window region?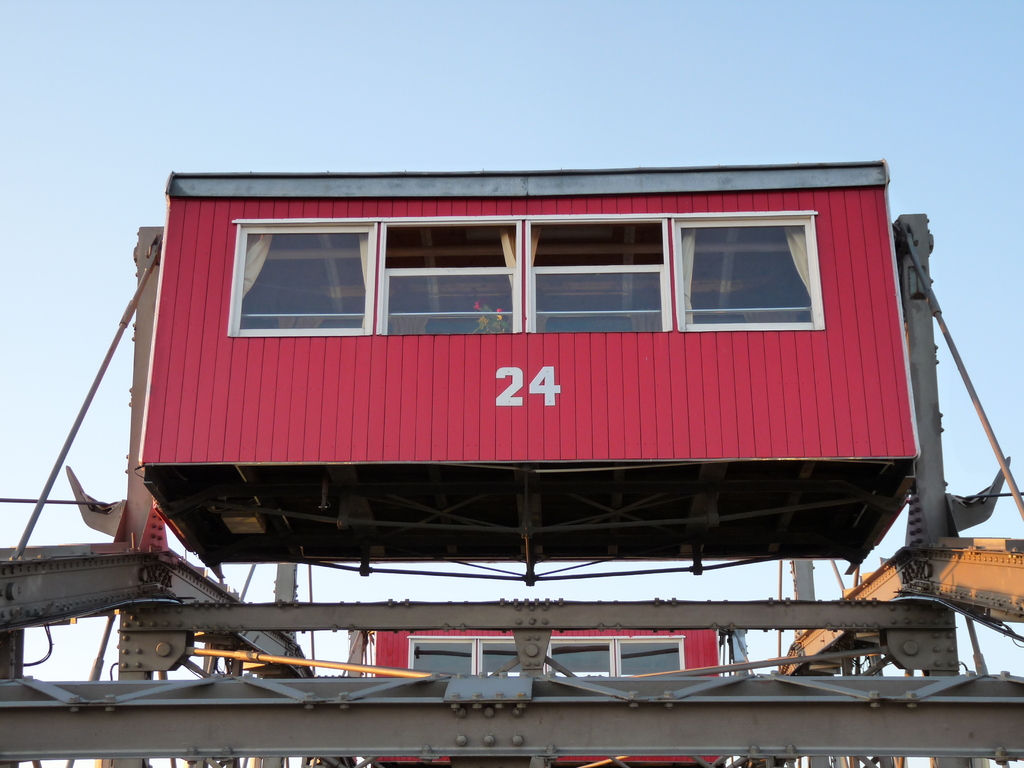
x1=374 y1=221 x2=520 y2=338
